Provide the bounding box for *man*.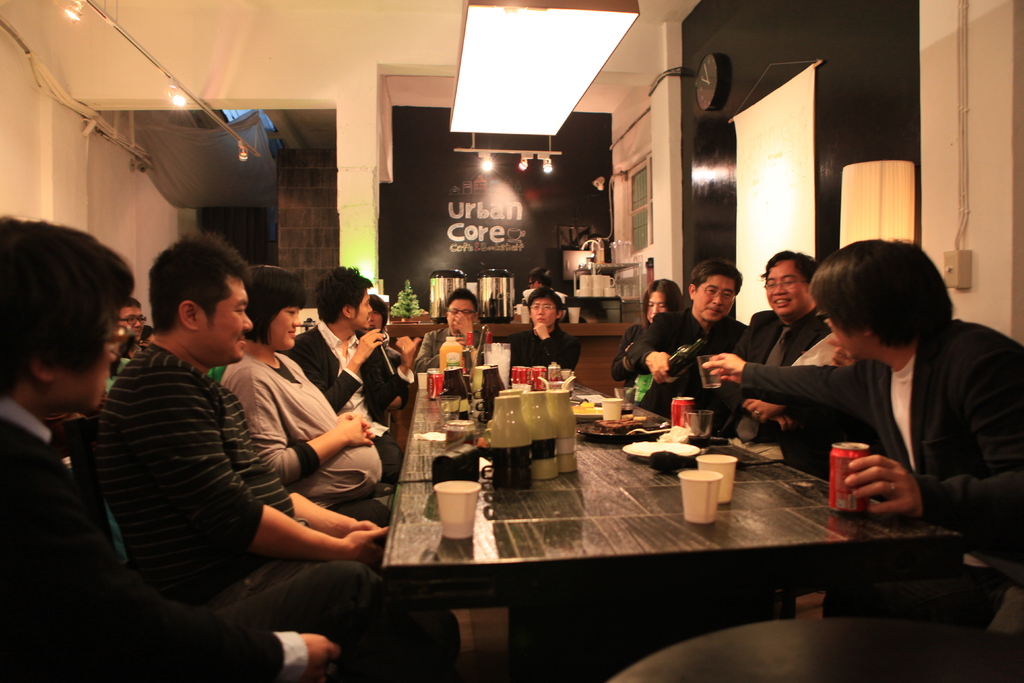
left=294, top=273, right=399, bottom=457.
